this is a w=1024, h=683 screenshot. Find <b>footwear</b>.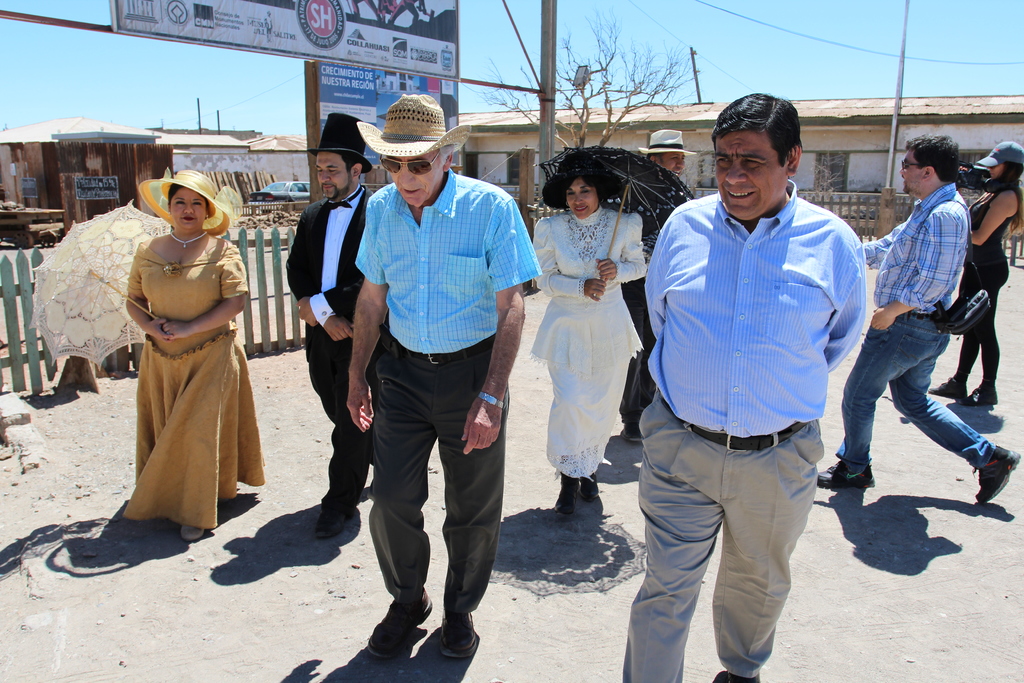
Bounding box: crop(370, 586, 433, 652).
